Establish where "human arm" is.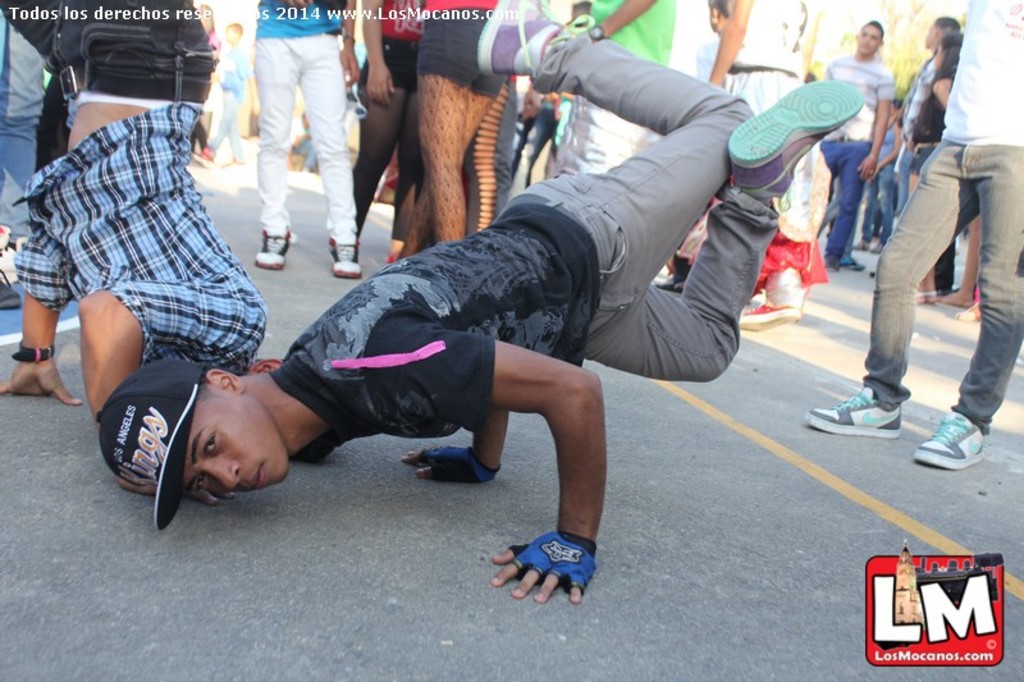
Established at l=851, t=77, r=893, b=180.
